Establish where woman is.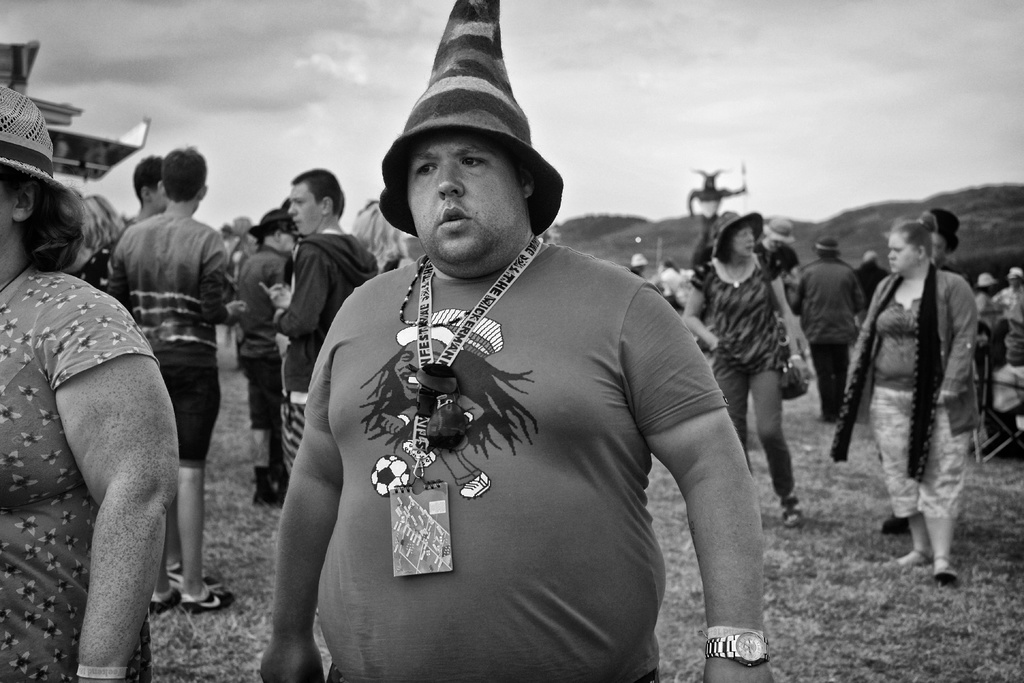
Established at select_region(824, 202, 1000, 595).
